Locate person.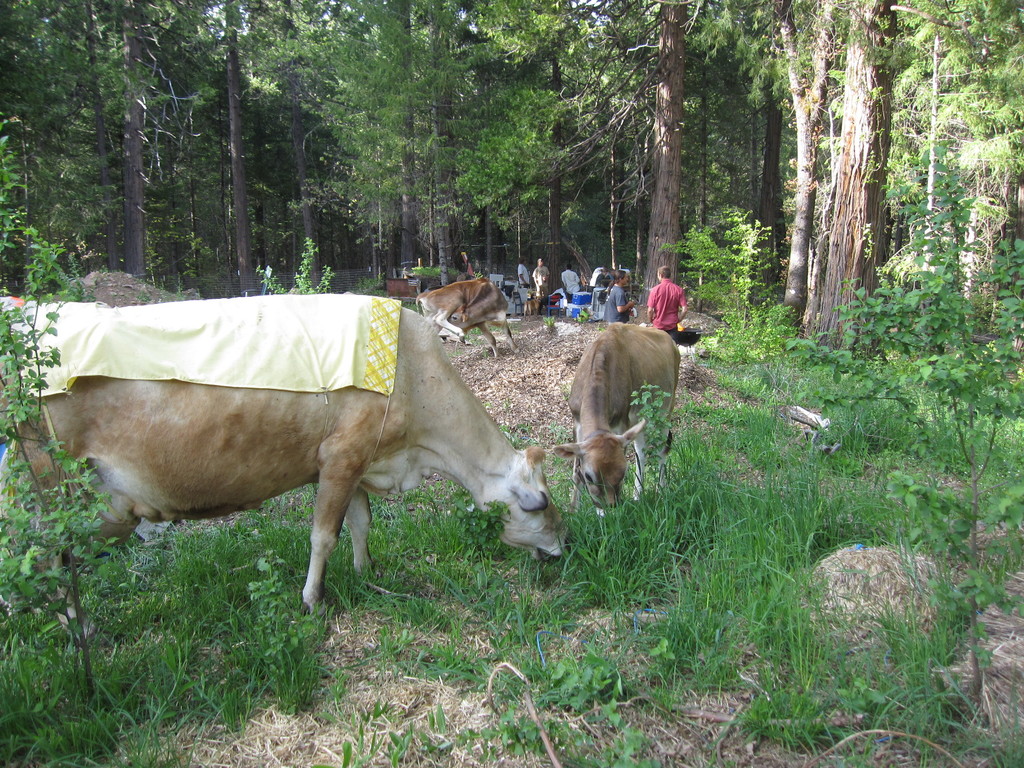
Bounding box: (639,266,689,335).
